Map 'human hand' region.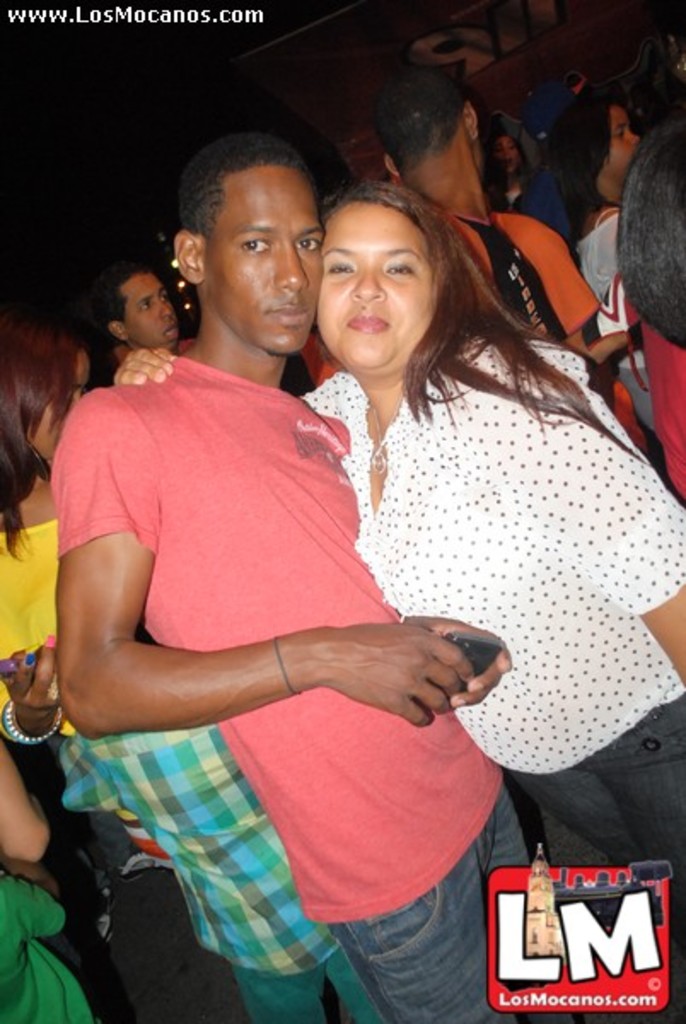
Mapped to 109, 346, 177, 387.
